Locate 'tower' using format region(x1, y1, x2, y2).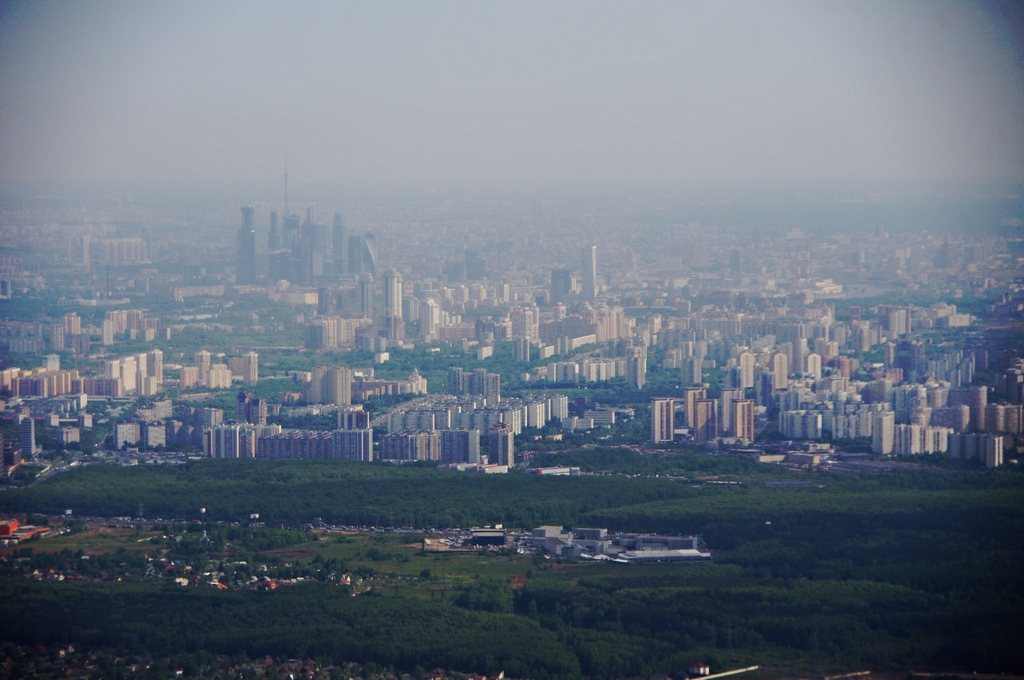
region(379, 430, 484, 469).
